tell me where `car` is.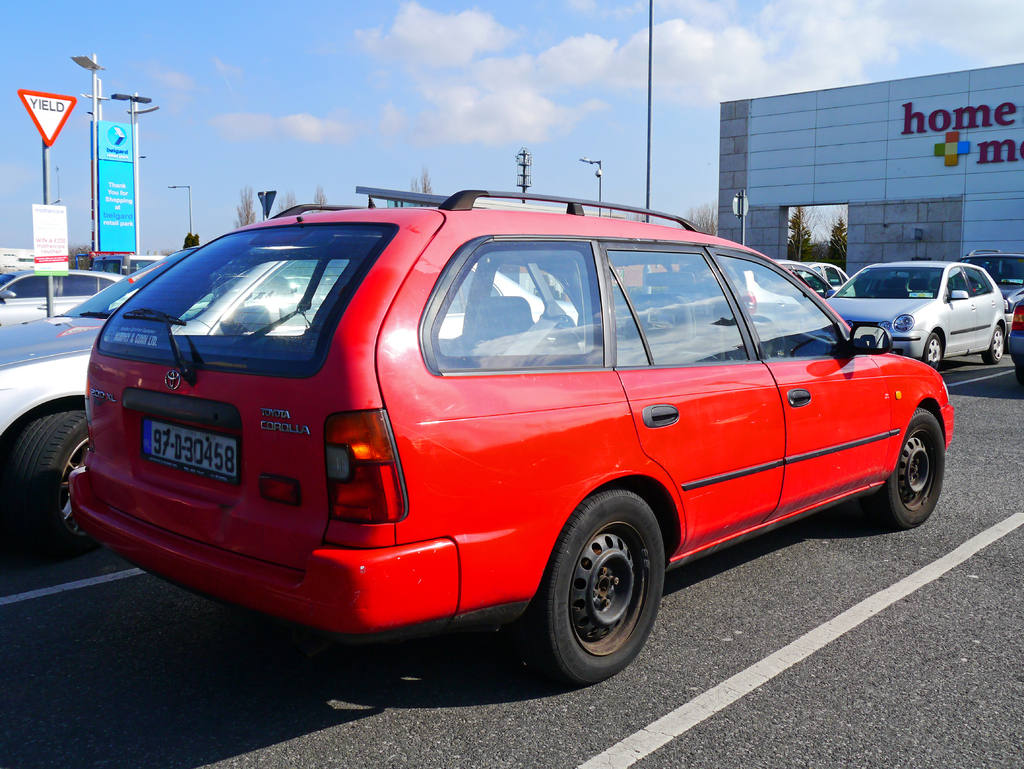
`car` is at (0, 245, 575, 553).
